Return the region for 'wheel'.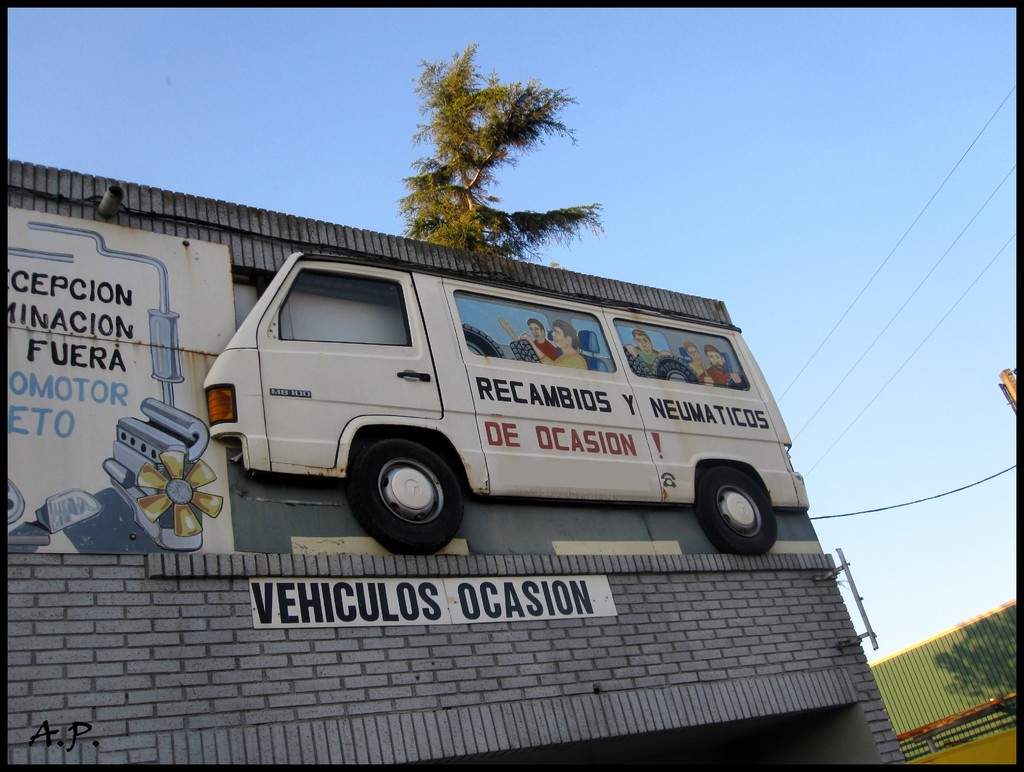
698,466,777,553.
